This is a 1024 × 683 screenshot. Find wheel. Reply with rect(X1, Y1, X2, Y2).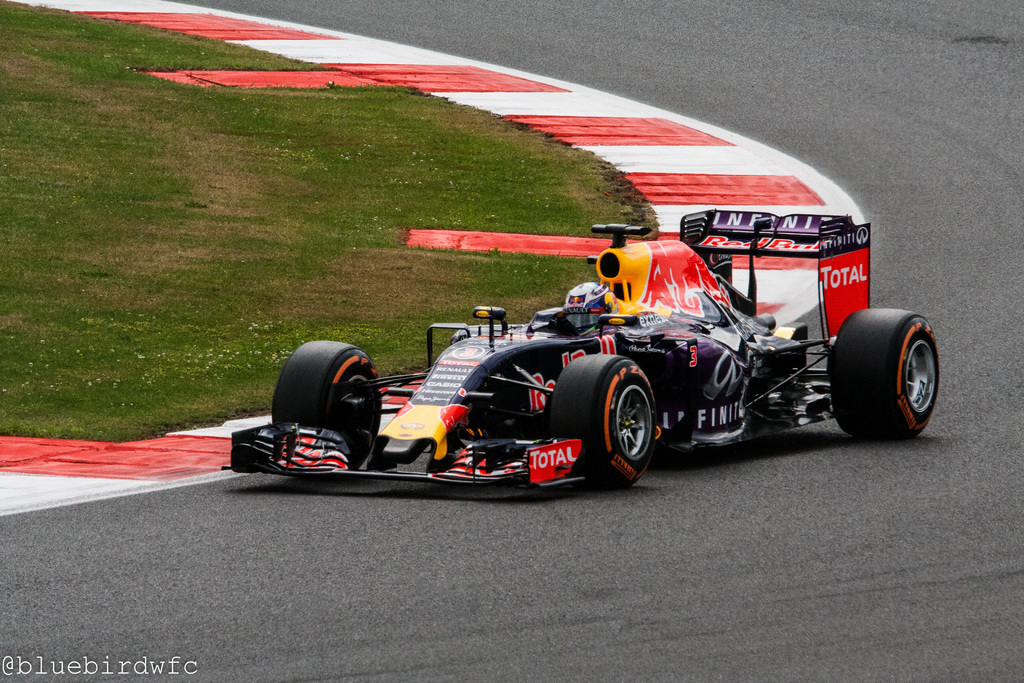
rect(829, 308, 941, 440).
